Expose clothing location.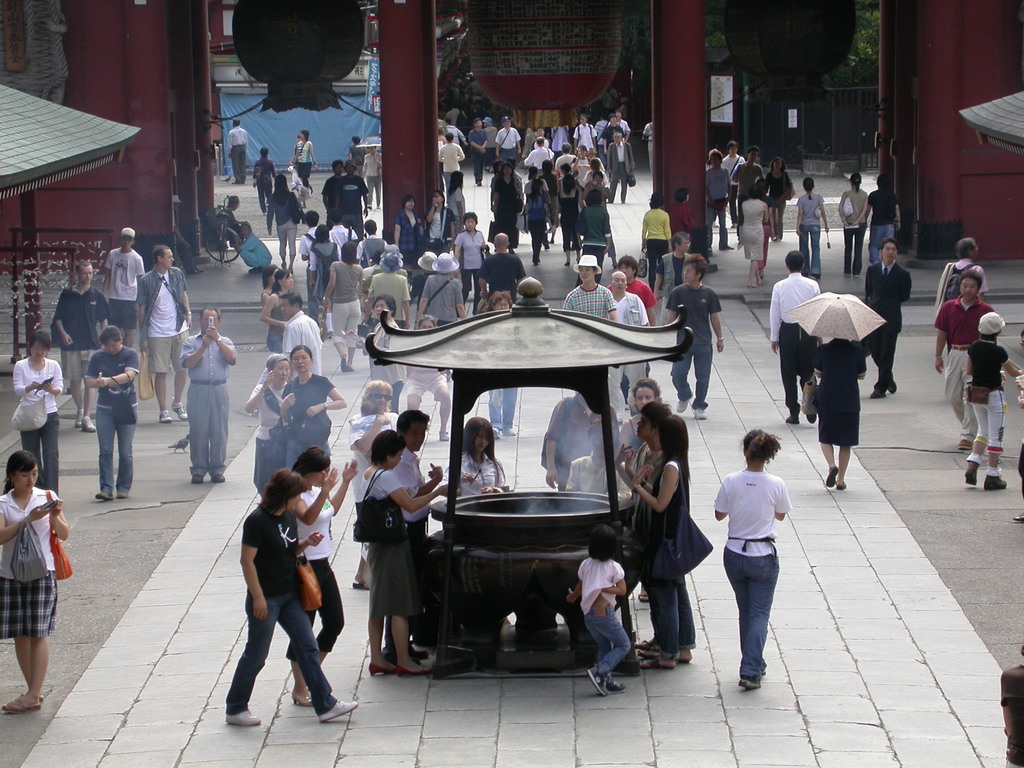
Exposed at detection(222, 123, 250, 186).
